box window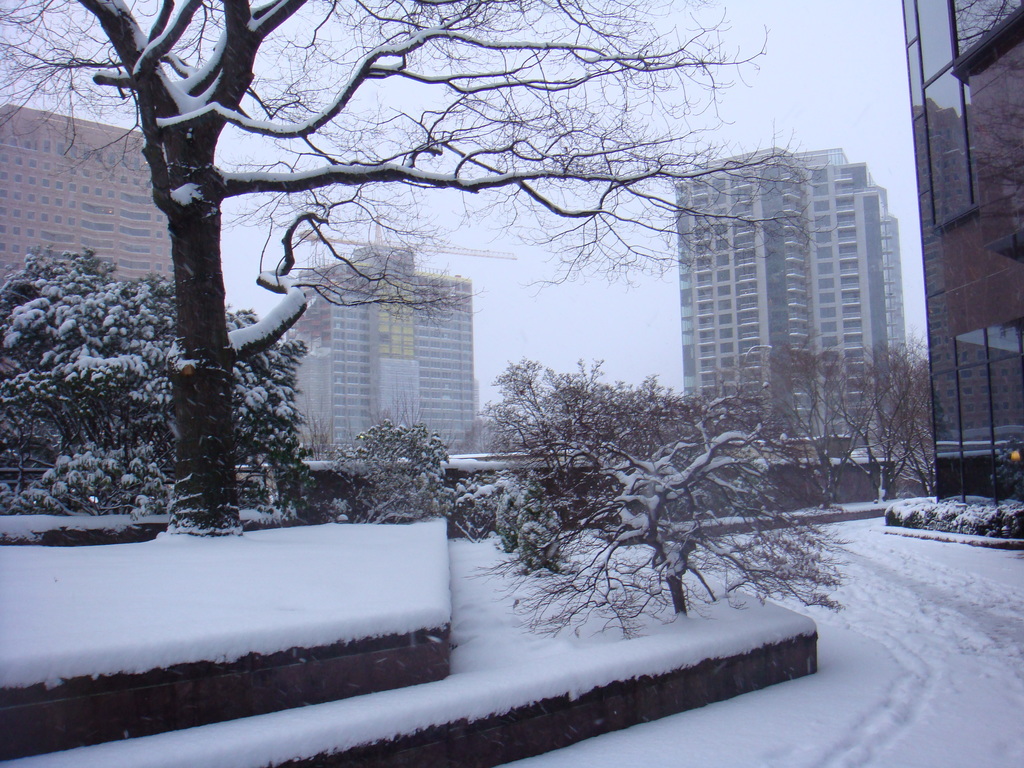
{"left": 819, "top": 305, "right": 836, "bottom": 319}
